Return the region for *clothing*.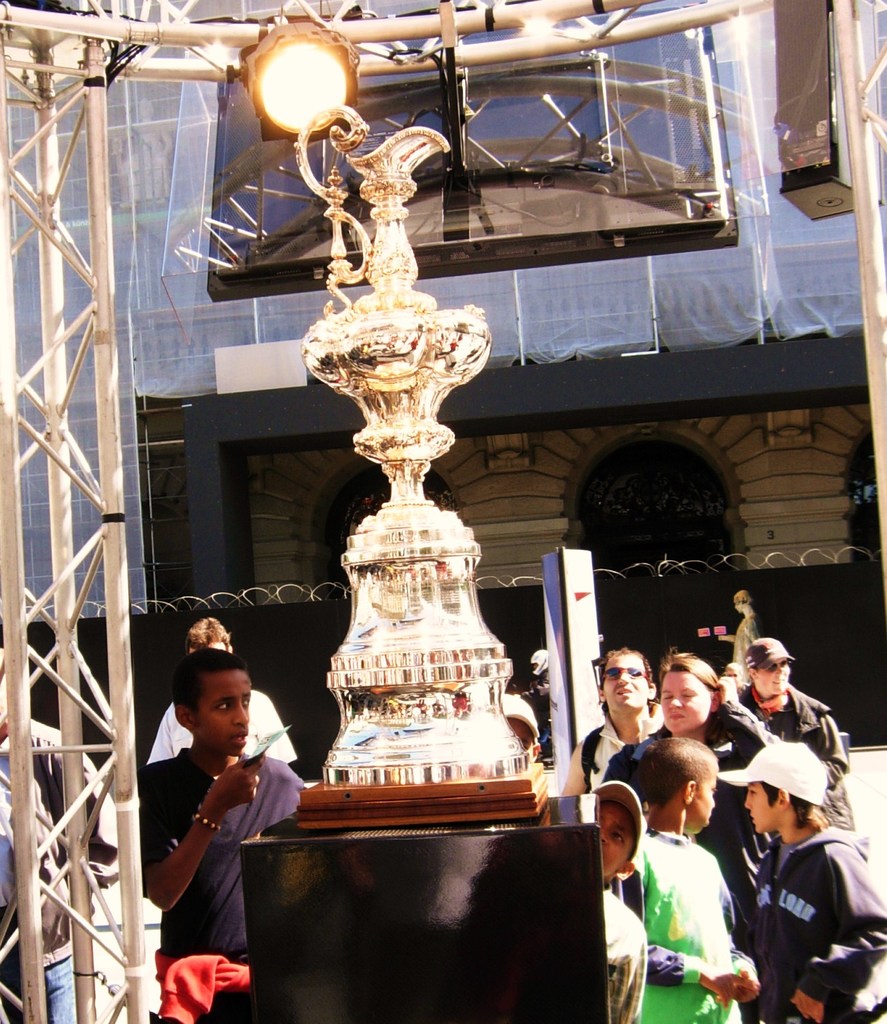
rect(141, 685, 311, 761).
